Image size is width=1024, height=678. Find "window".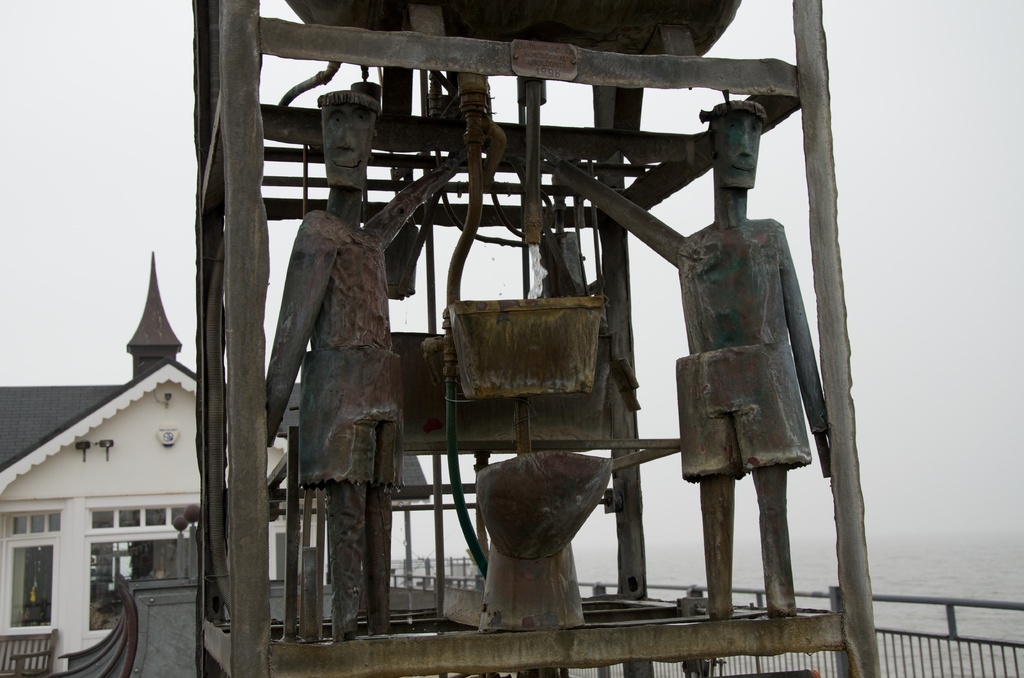
BBox(2, 508, 64, 535).
